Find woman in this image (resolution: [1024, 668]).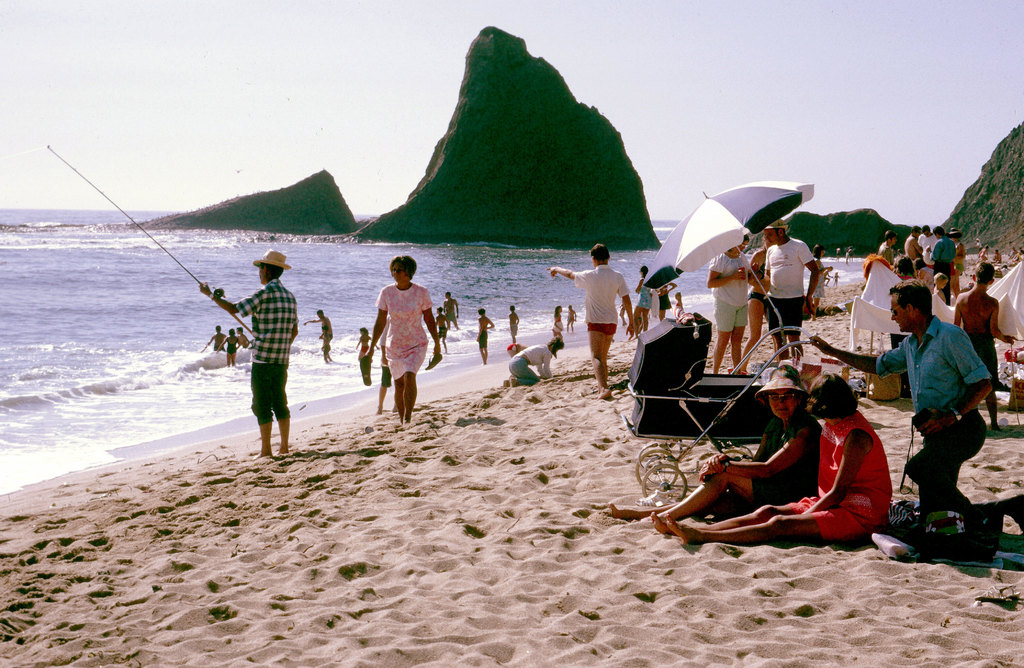
region(216, 328, 243, 366).
